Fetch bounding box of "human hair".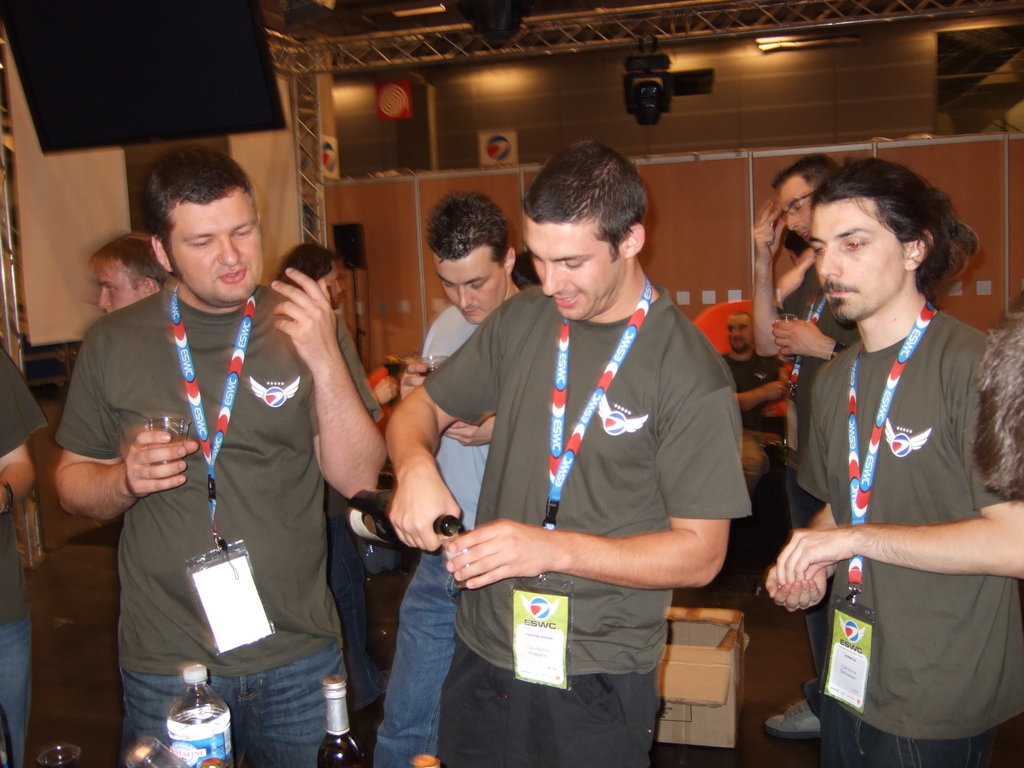
Bbox: locate(509, 250, 547, 294).
